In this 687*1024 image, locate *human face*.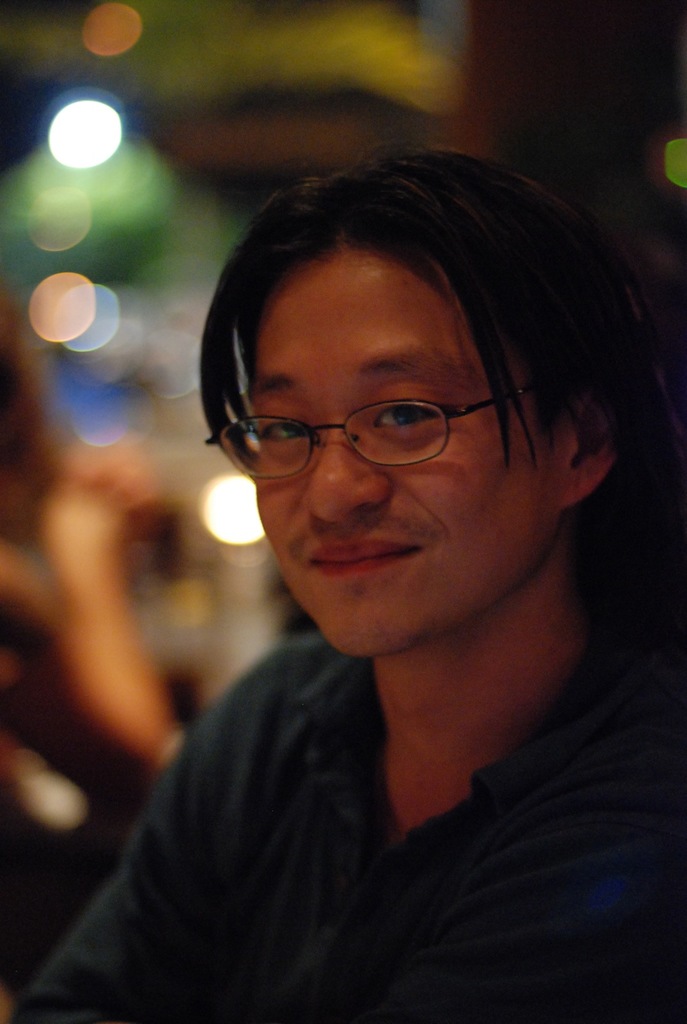
Bounding box: x1=255 y1=250 x2=555 y2=660.
